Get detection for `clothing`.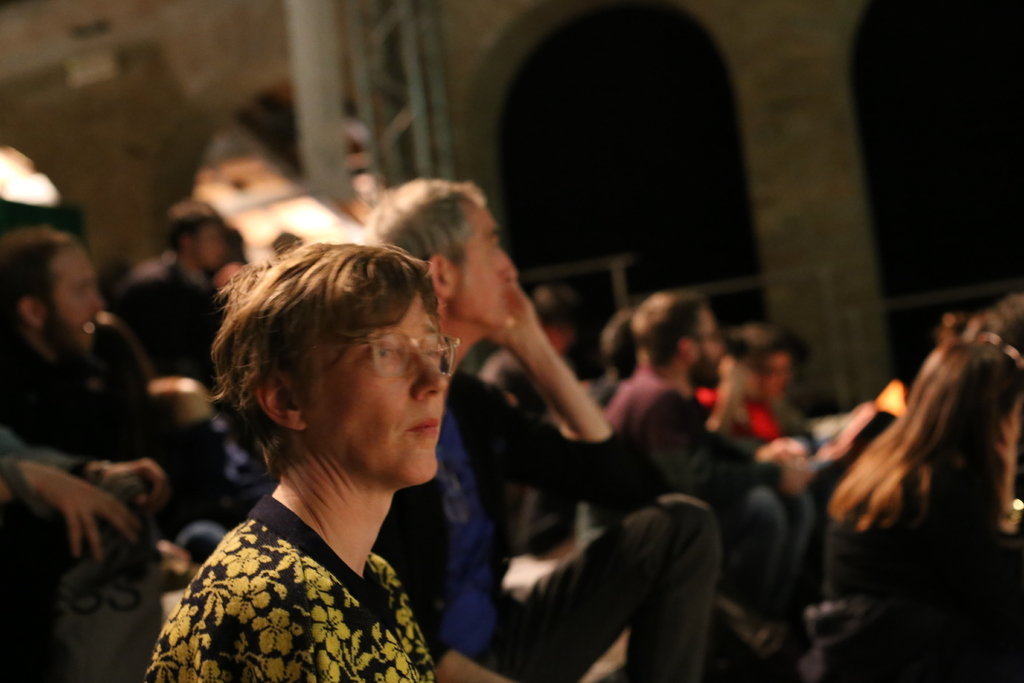
Detection: box=[817, 479, 1023, 682].
